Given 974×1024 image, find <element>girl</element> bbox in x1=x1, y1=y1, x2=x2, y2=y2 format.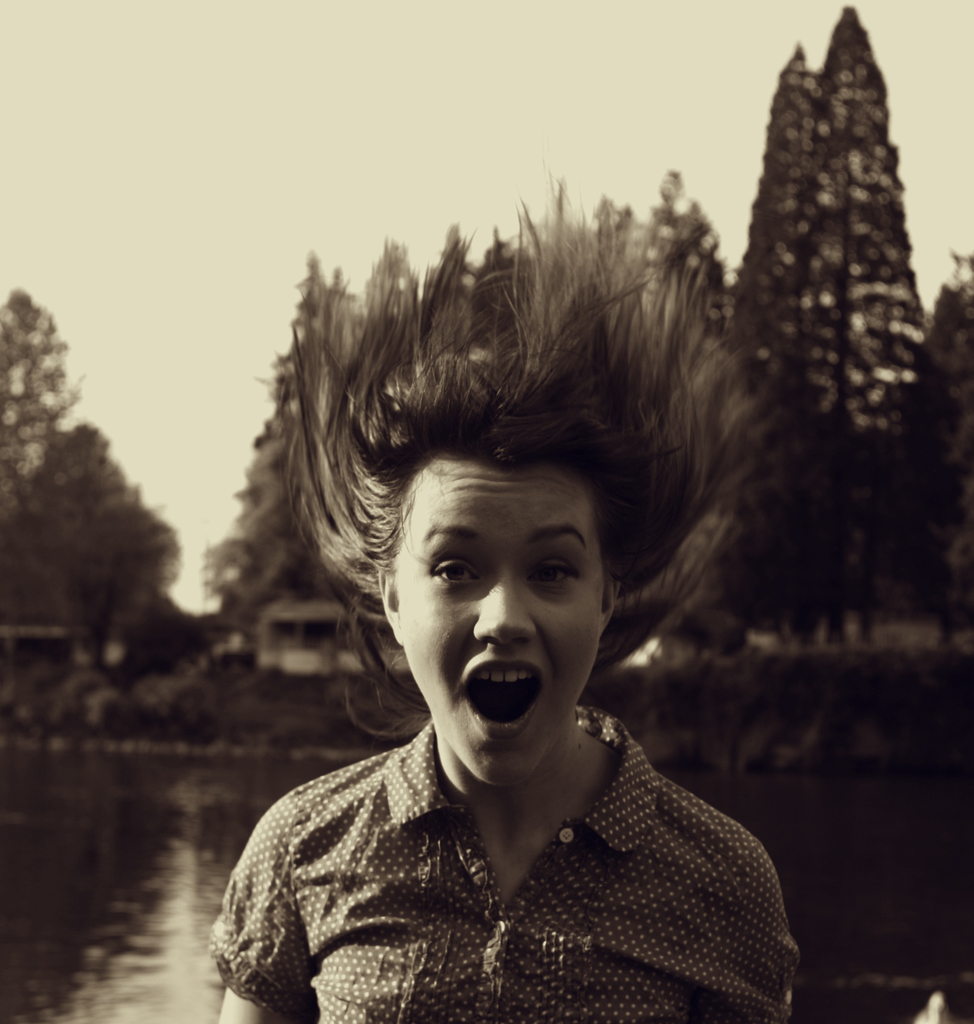
x1=208, y1=241, x2=798, y2=1022.
